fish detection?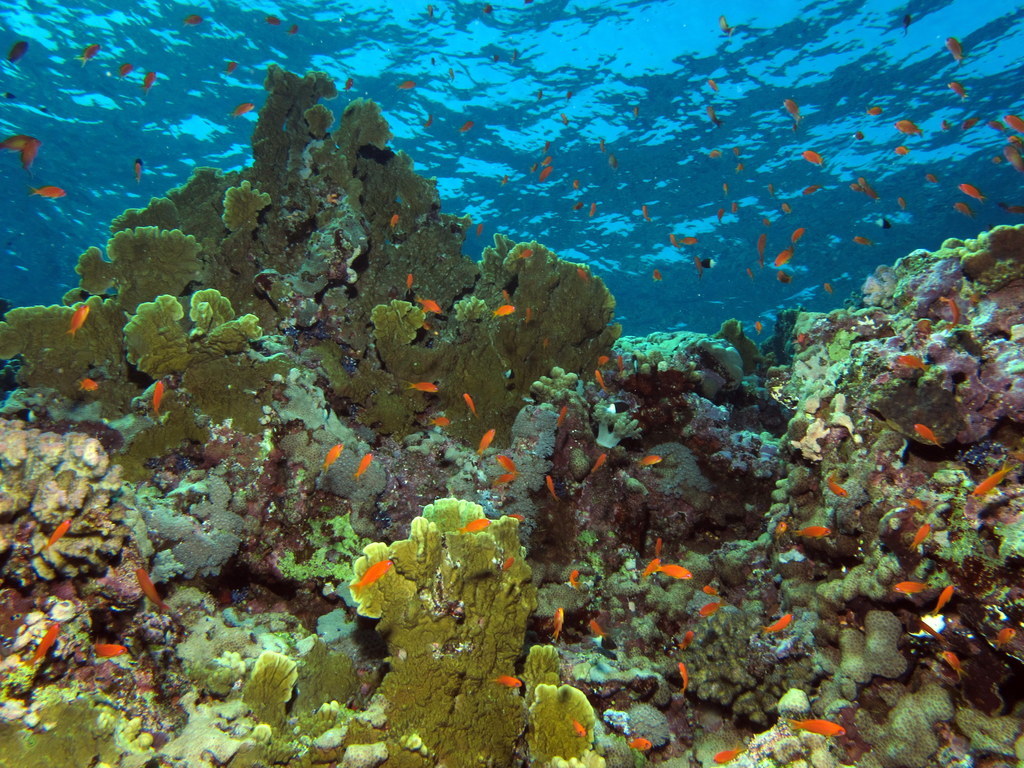
box=[709, 79, 718, 94]
